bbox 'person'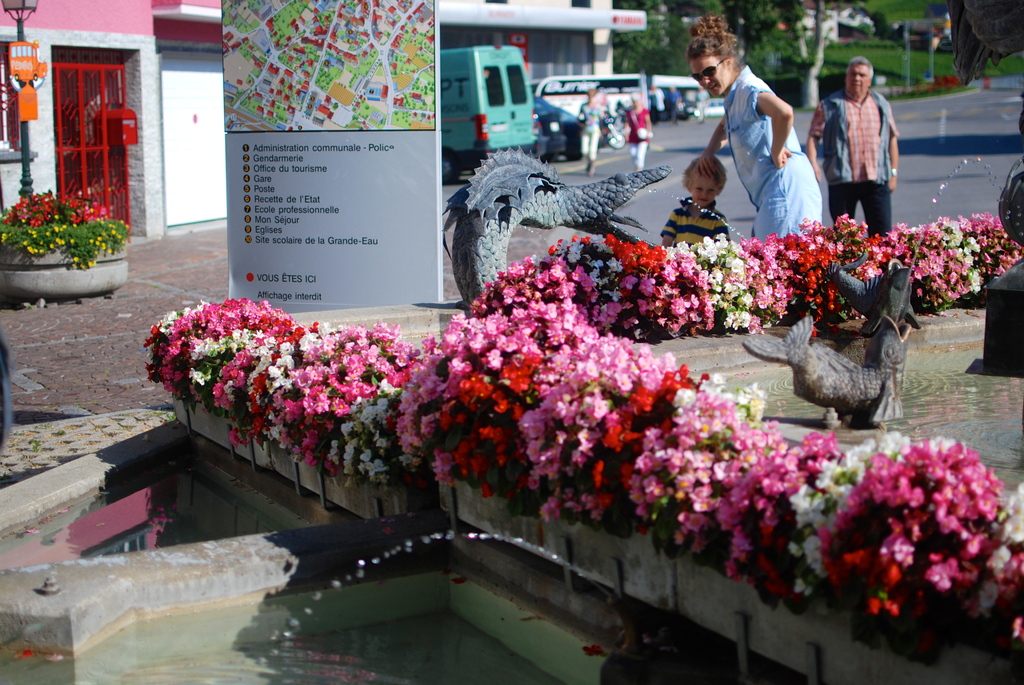
579/88/607/175
